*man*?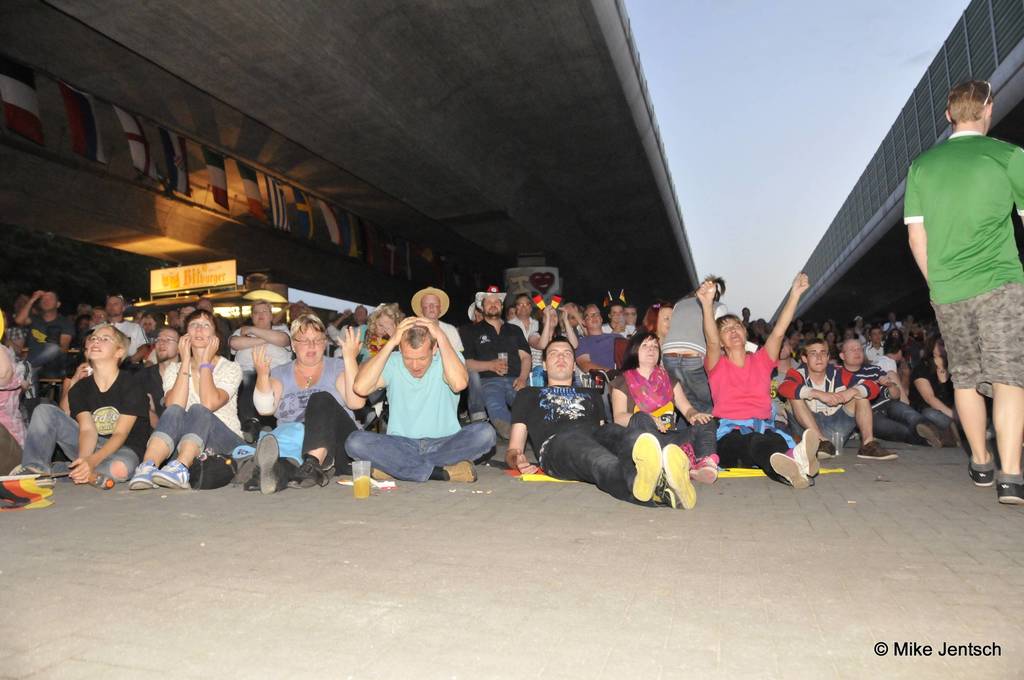
x1=773 y1=327 x2=893 y2=453
